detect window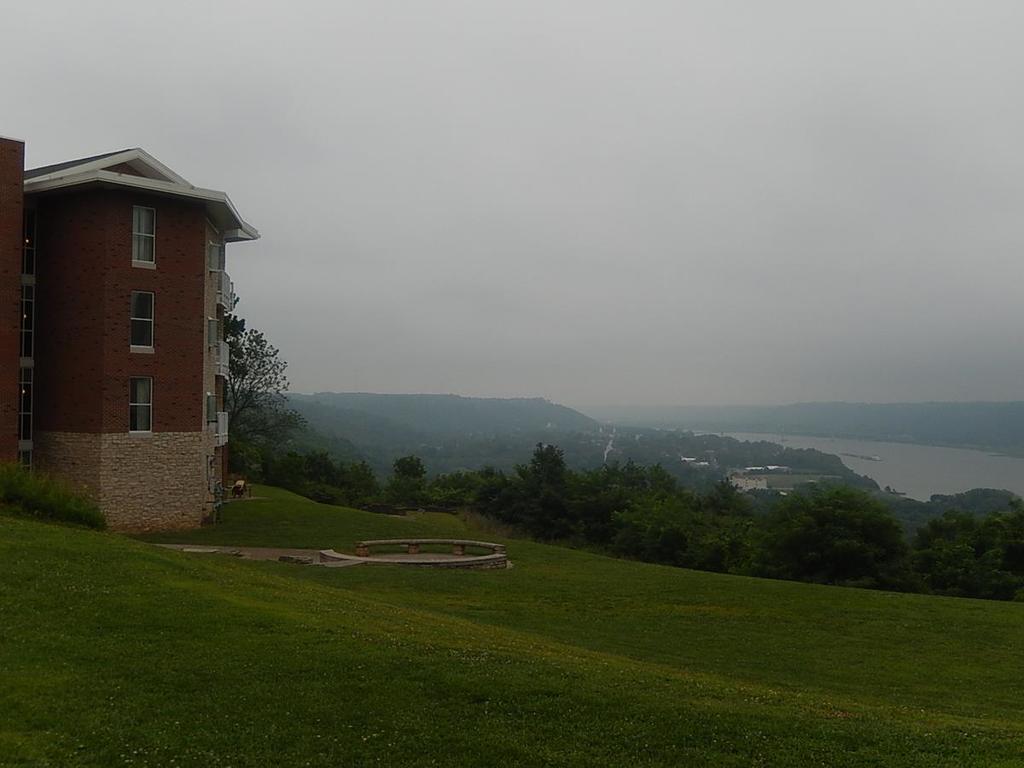
[left=129, top=291, right=157, bottom=357]
